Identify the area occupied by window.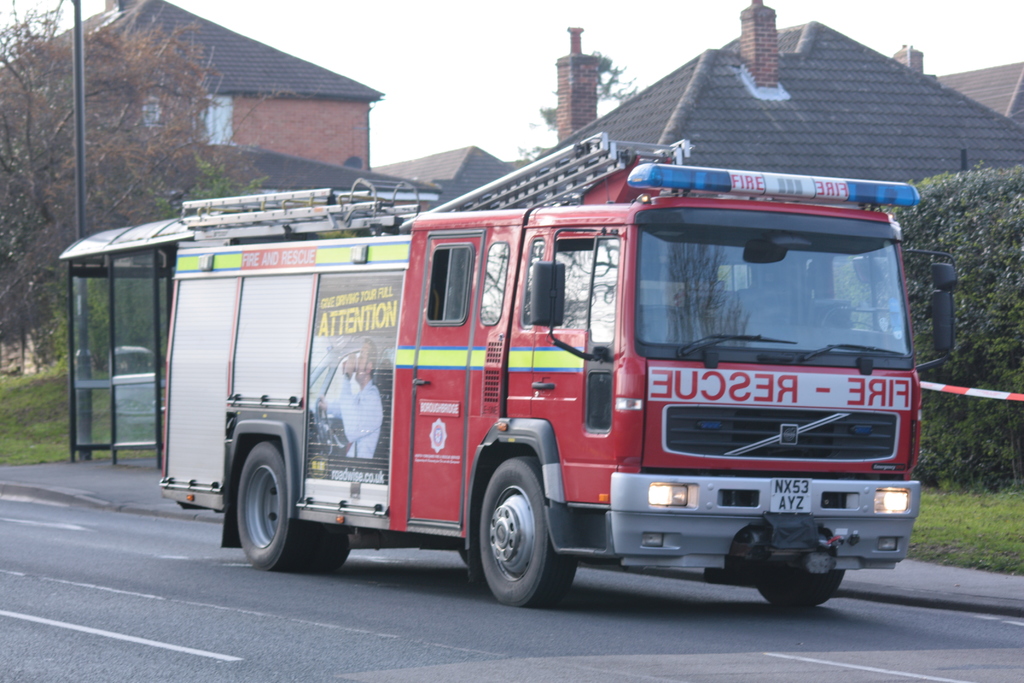
Area: <bbox>431, 241, 468, 317</bbox>.
